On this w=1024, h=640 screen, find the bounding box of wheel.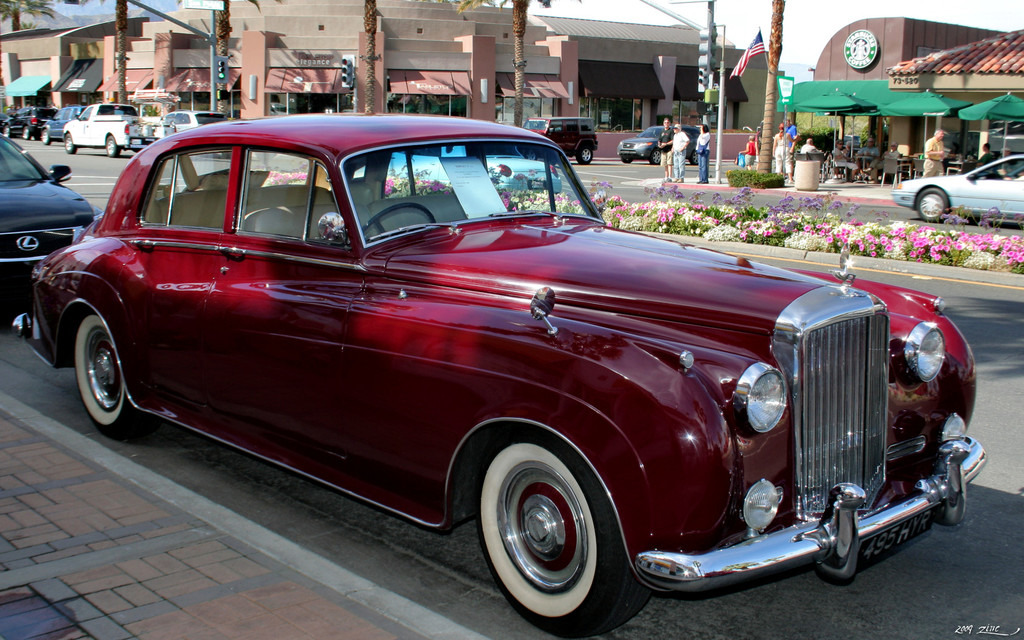
Bounding box: <bbox>72, 310, 163, 445</bbox>.
